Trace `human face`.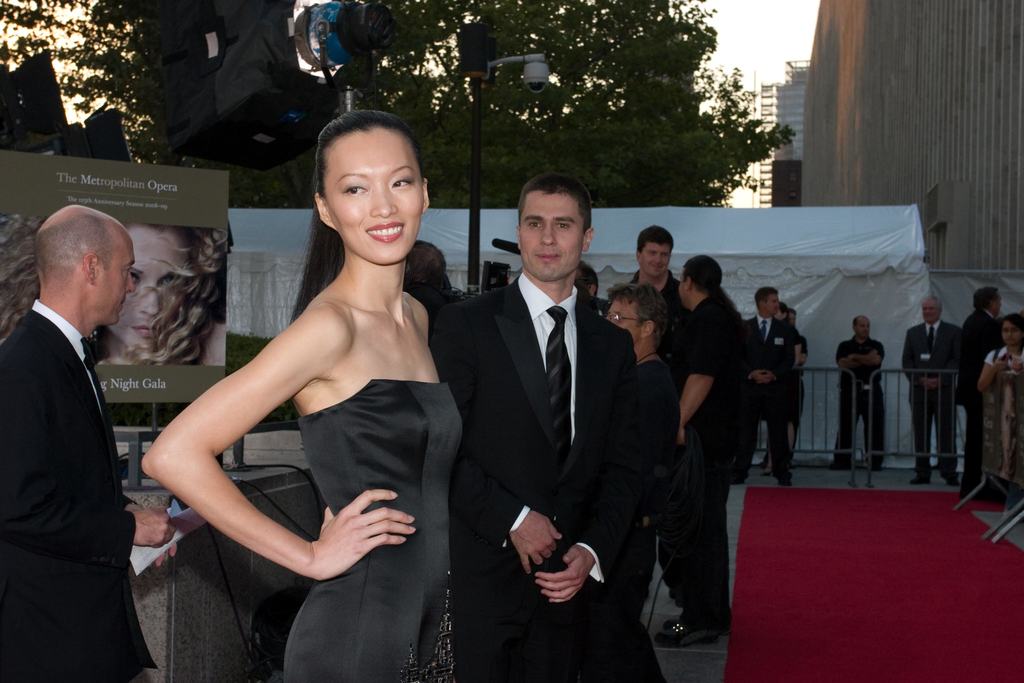
Traced to locate(605, 303, 640, 345).
